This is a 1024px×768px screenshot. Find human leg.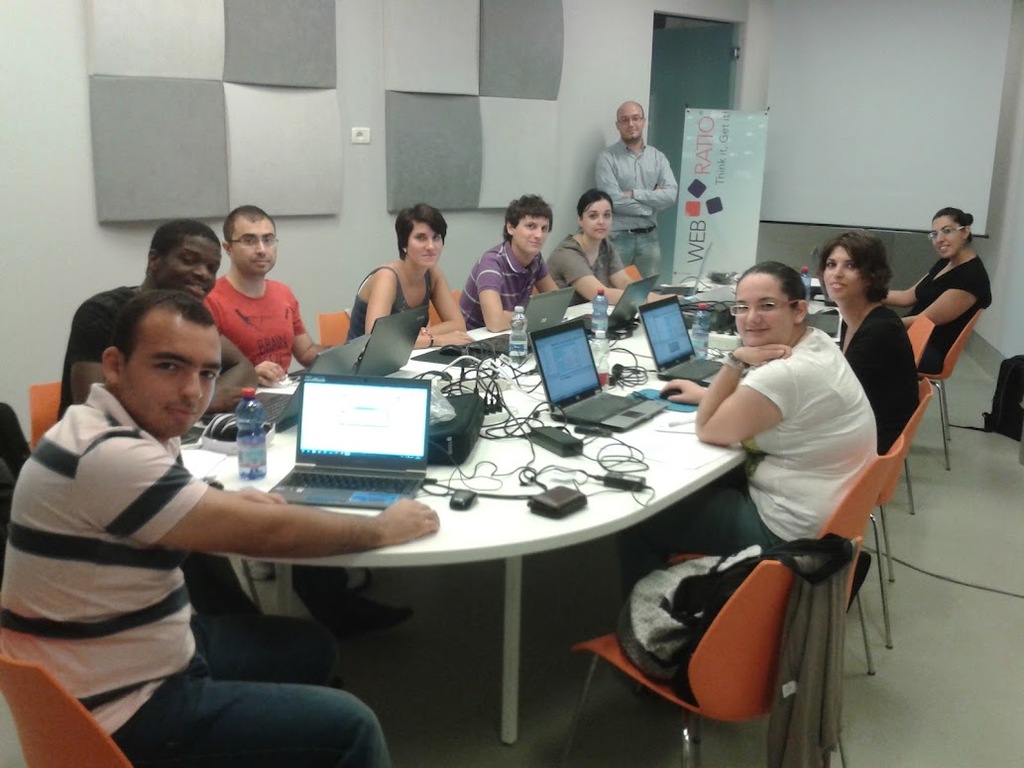
Bounding box: detection(134, 680, 395, 767).
